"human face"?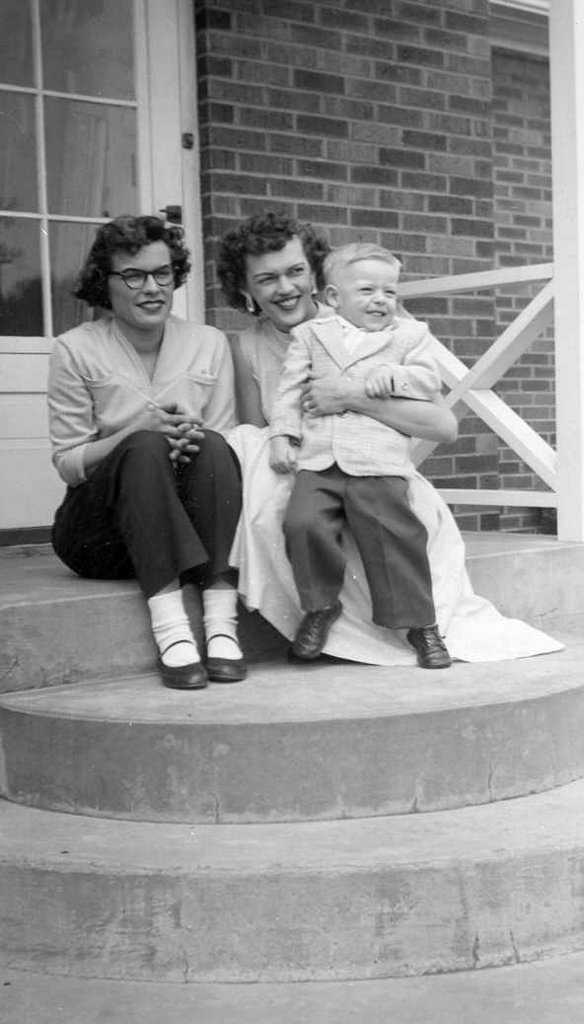
detection(337, 257, 398, 330)
